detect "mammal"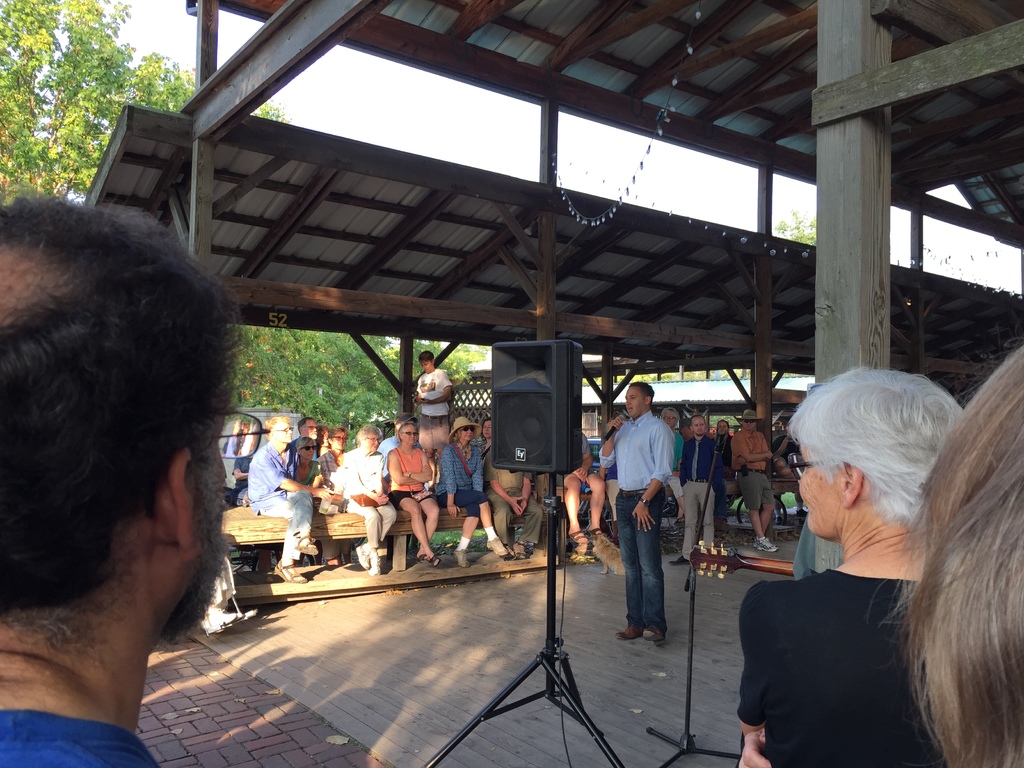
<box>604,385,680,642</box>
